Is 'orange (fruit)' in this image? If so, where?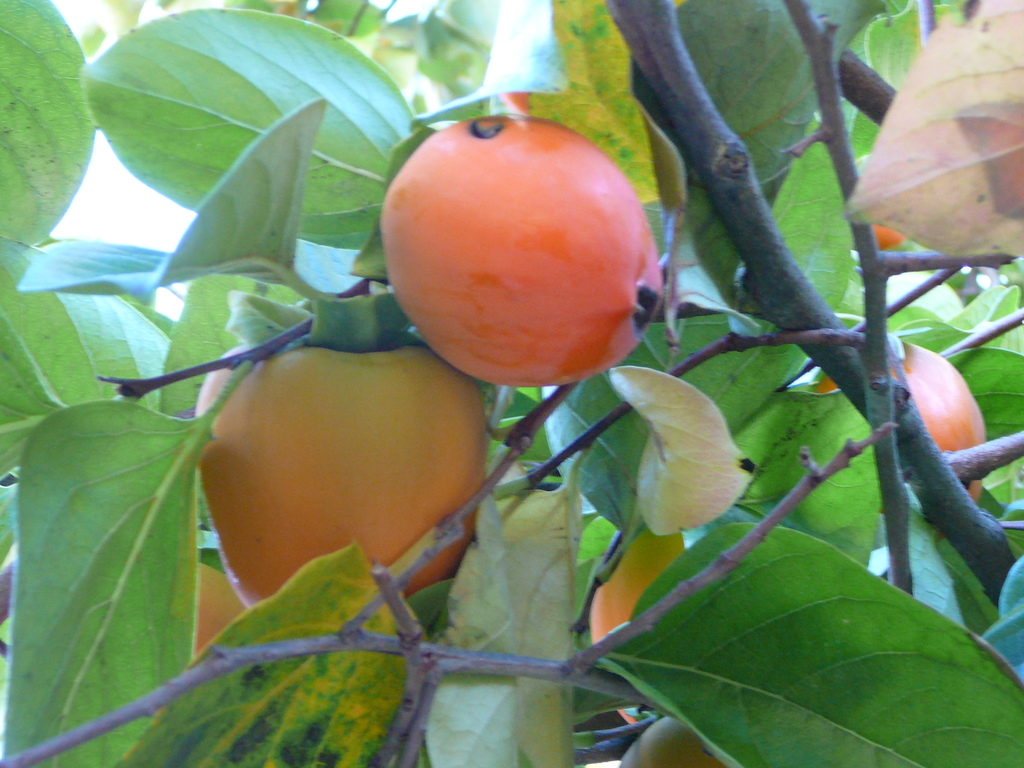
Yes, at (192, 560, 254, 664).
